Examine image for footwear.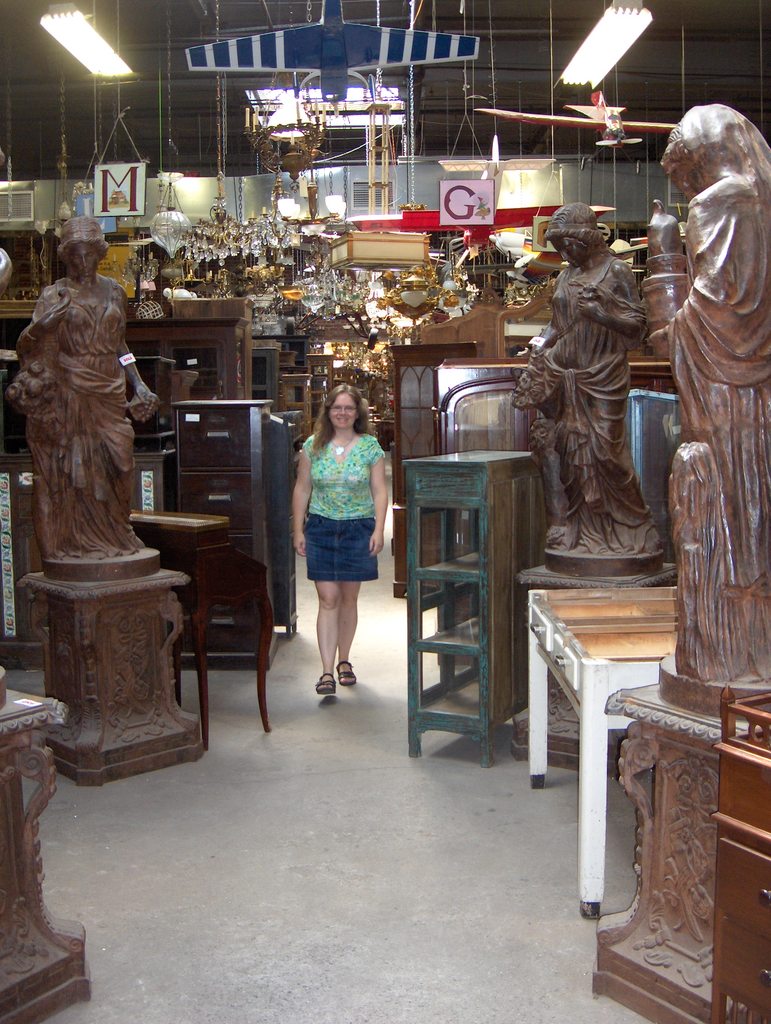
Examination result: region(315, 671, 337, 701).
